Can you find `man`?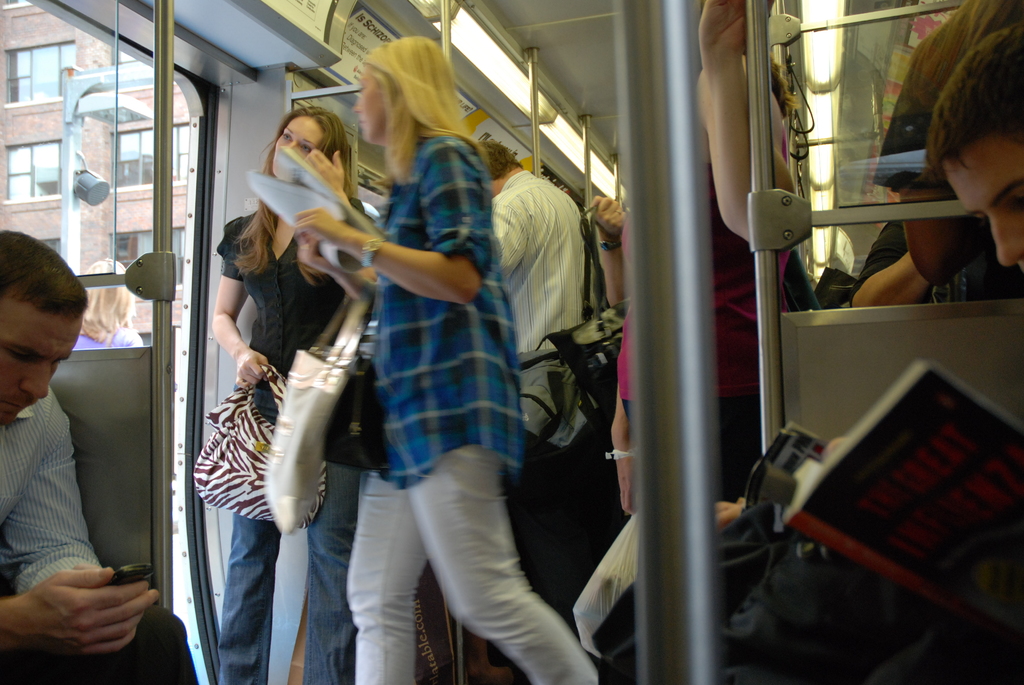
Yes, bounding box: <region>710, 19, 1023, 684</region>.
